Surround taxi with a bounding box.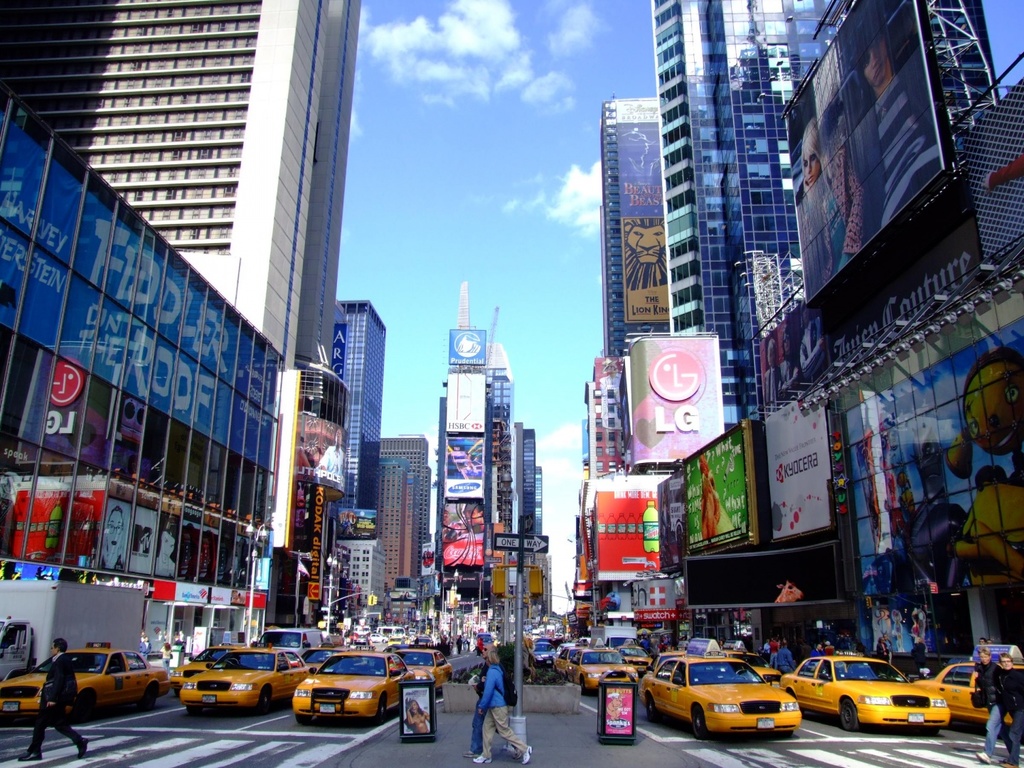
pyautogui.locateOnScreen(0, 638, 167, 719).
